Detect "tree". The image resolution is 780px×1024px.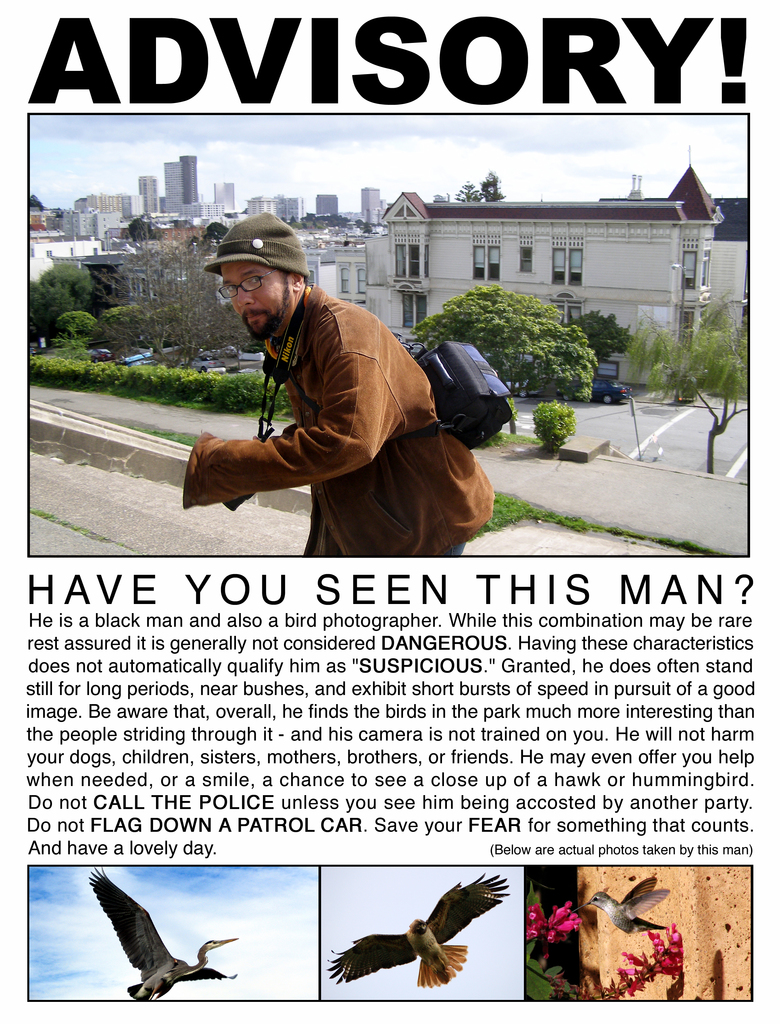
395:280:596:399.
